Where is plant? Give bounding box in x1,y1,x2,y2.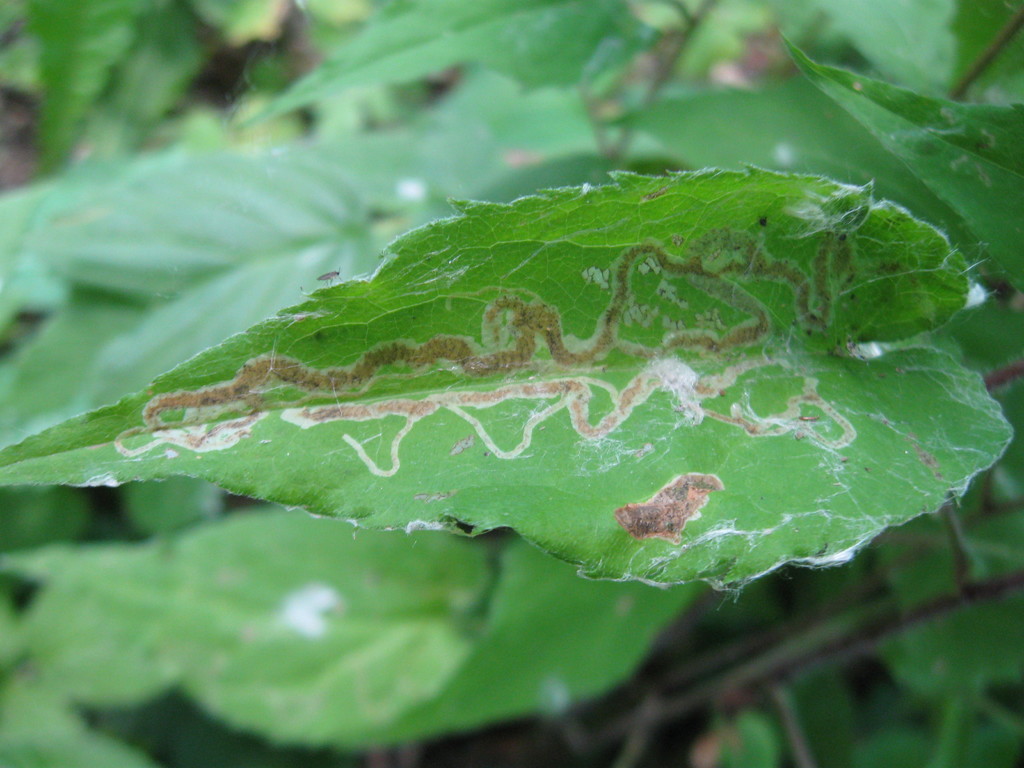
0,0,1023,767.
